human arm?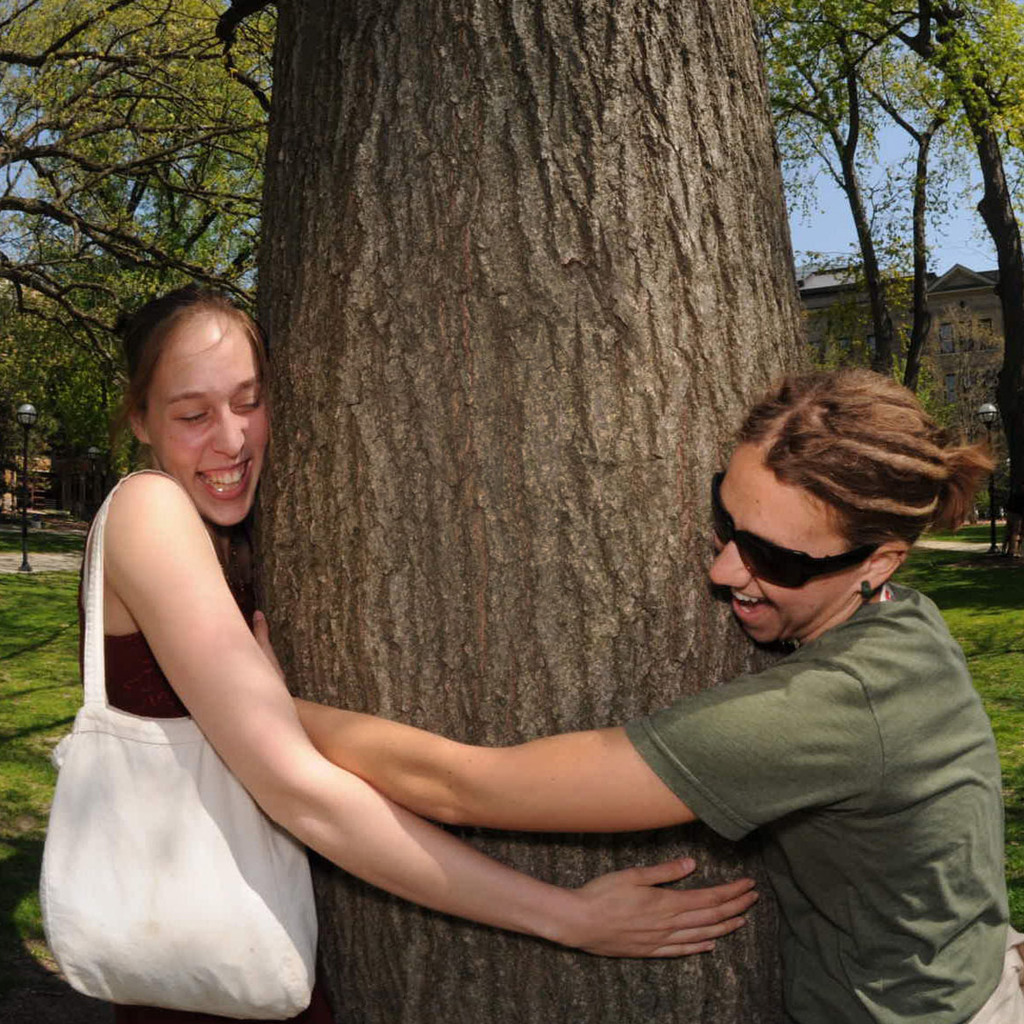
l=123, t=489, r=625, b=949
